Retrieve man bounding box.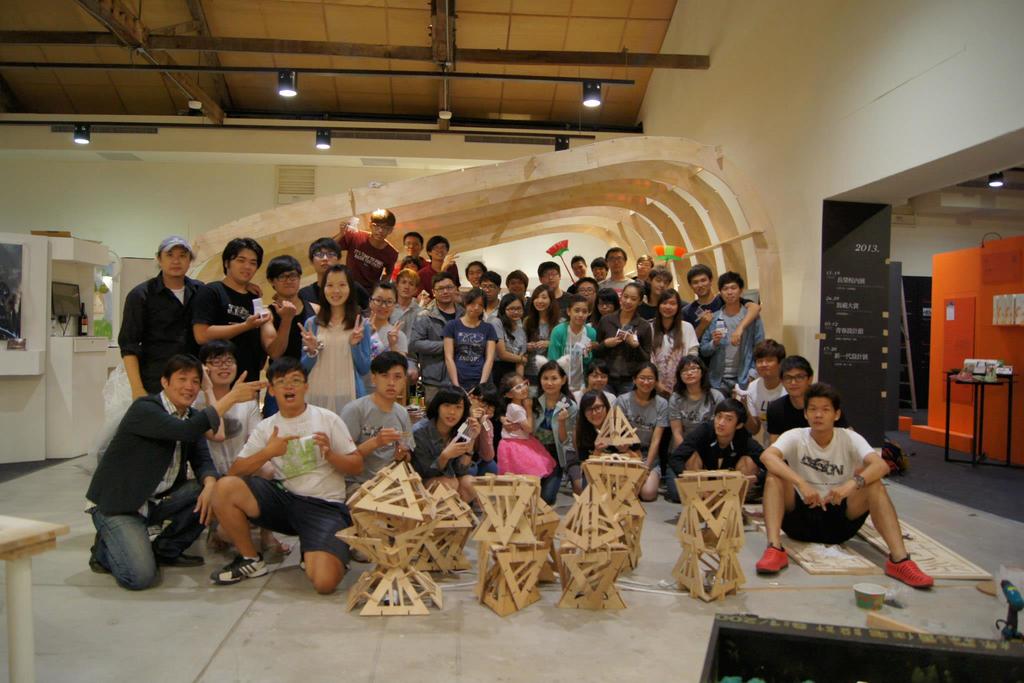
Bounding box: (x1=390, y1=232, x2=430, y2=276).
